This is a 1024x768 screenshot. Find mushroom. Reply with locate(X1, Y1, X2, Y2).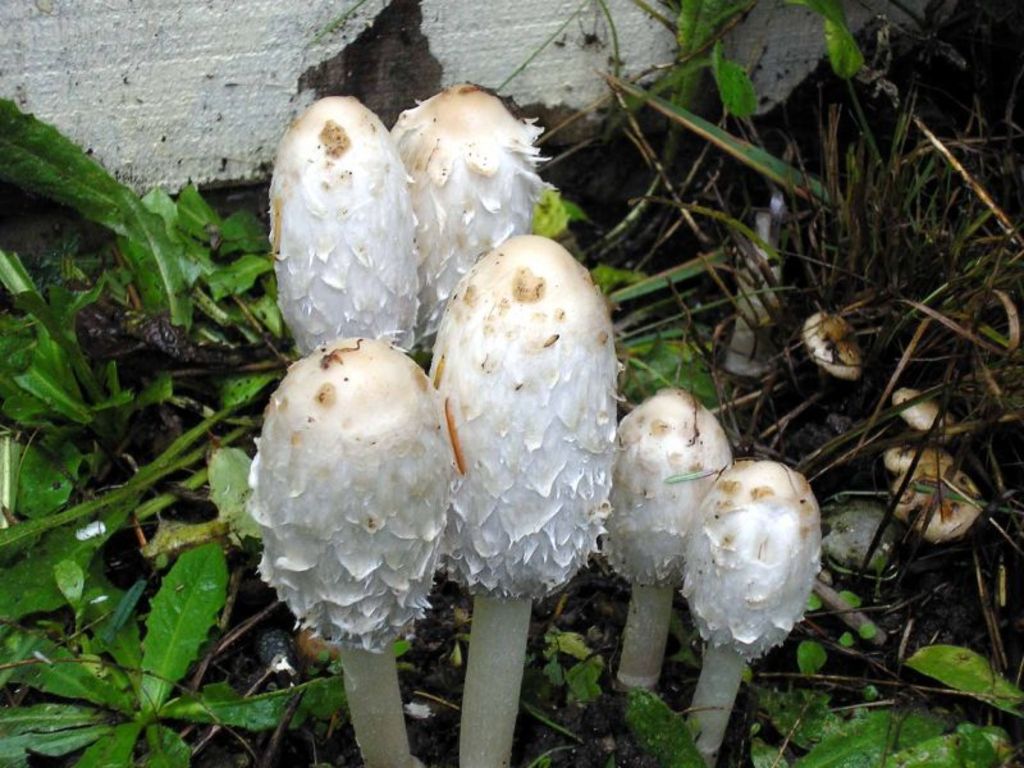
locate(653, 468, 809, 760).
